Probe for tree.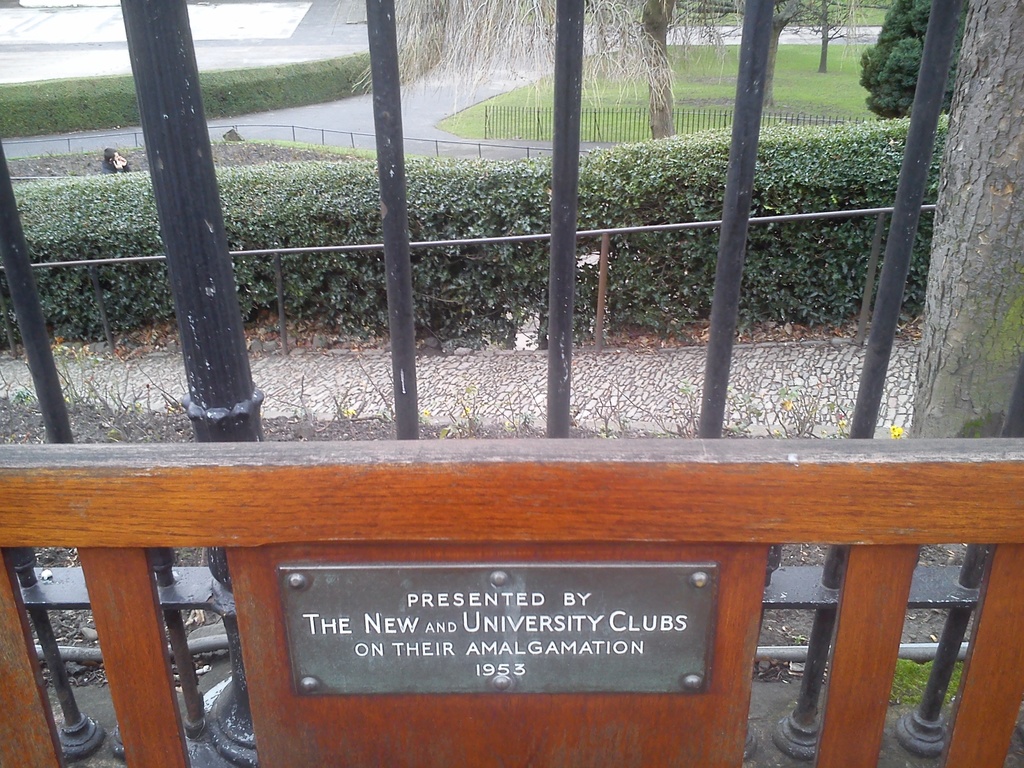
Probe result: box=[851, 1, 964, 126].
